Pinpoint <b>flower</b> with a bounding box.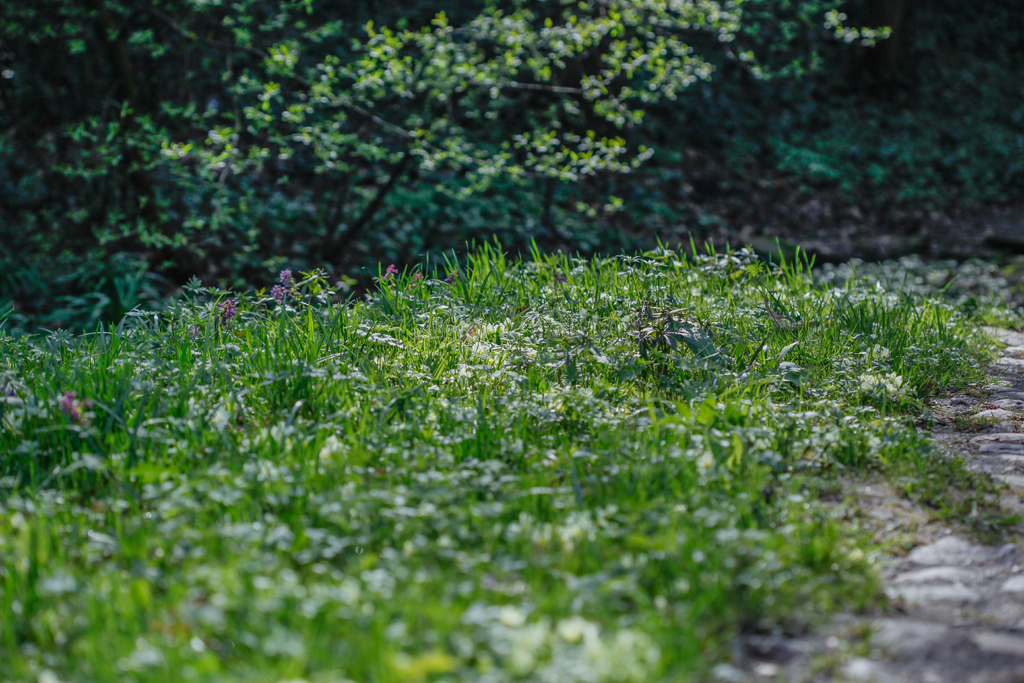
BBox(271, 283, 287, 304).
